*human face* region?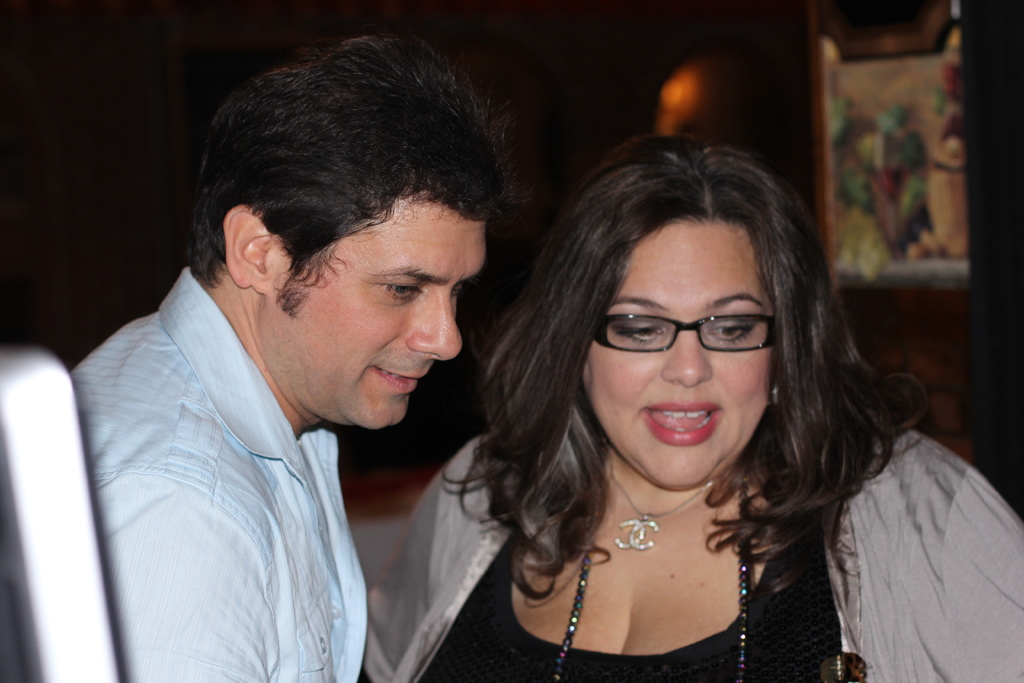
(264, 193, 489, 431)
